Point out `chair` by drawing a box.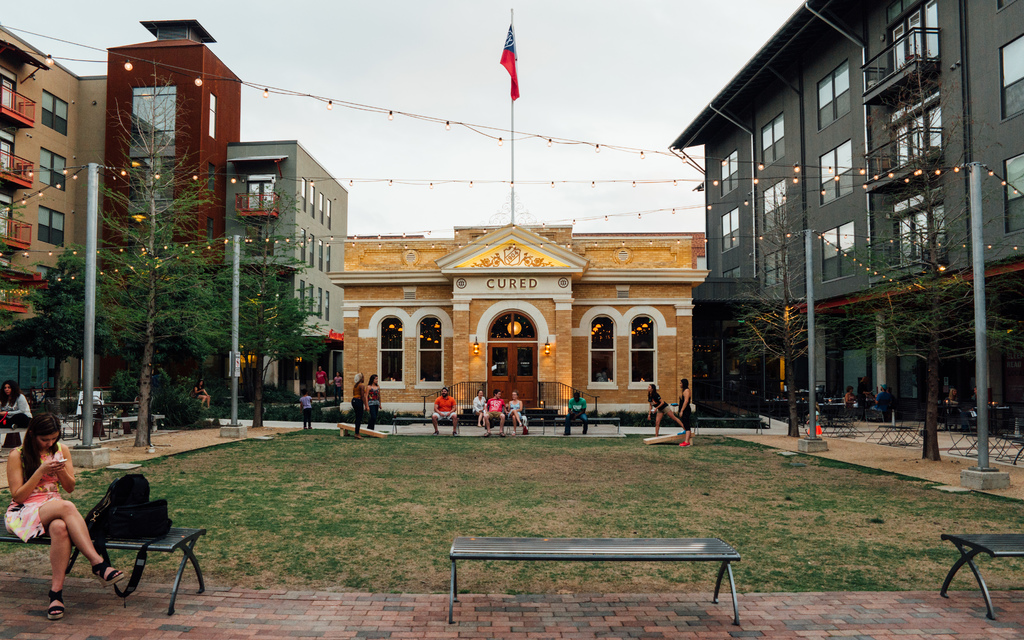
detection(897, 406, 924, 450).
